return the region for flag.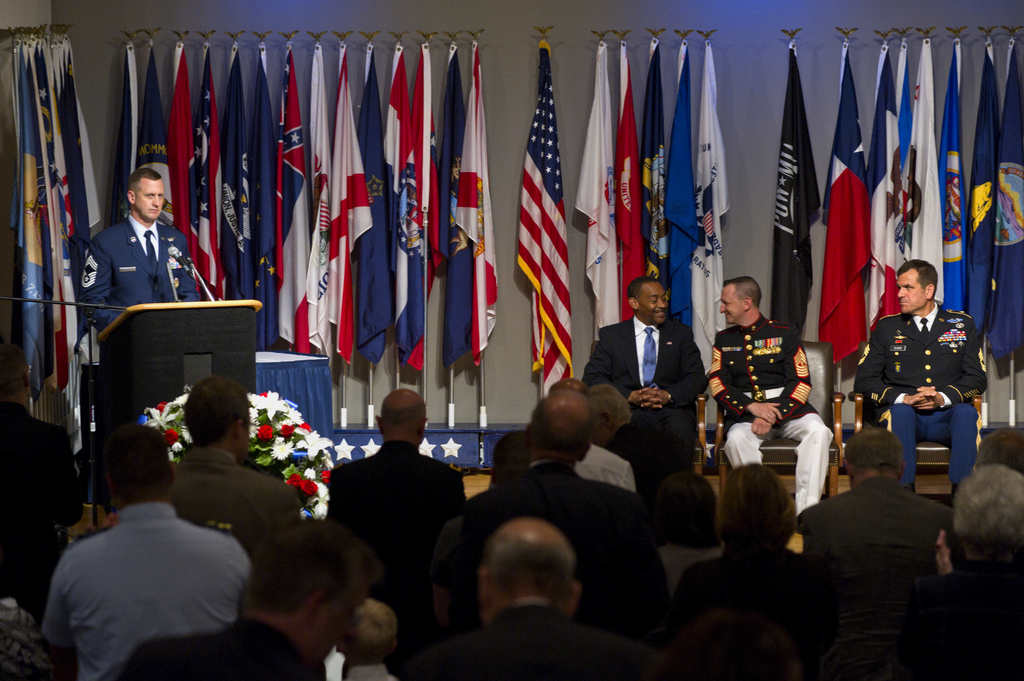
330 49 372 374.
